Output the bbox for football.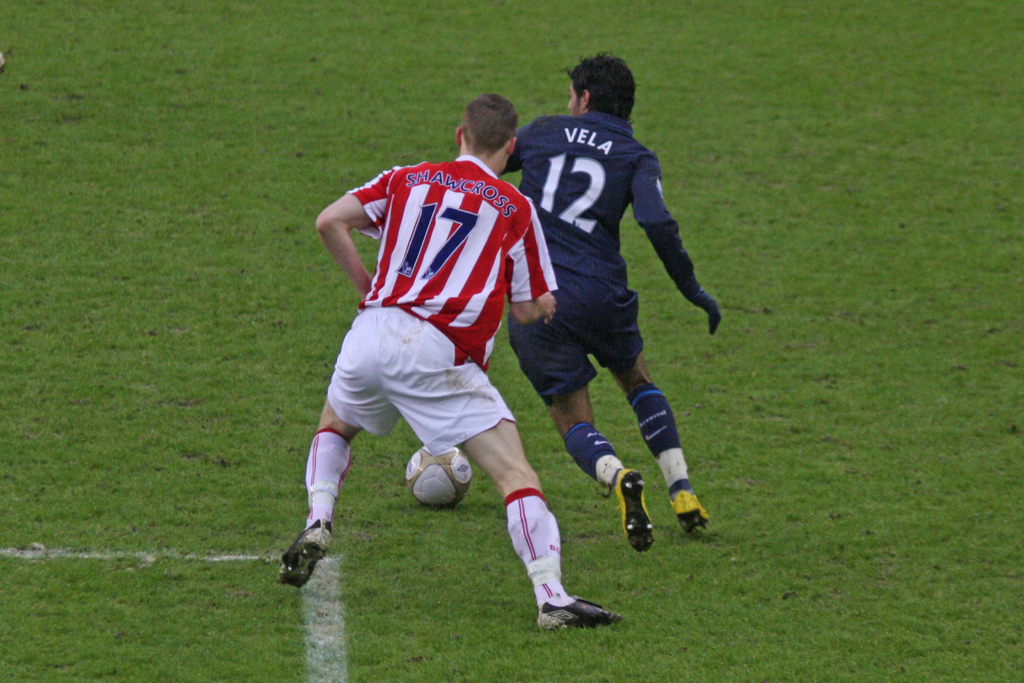
{"left": 400, "top": 450, "right": 472, "bottom": 512}.
